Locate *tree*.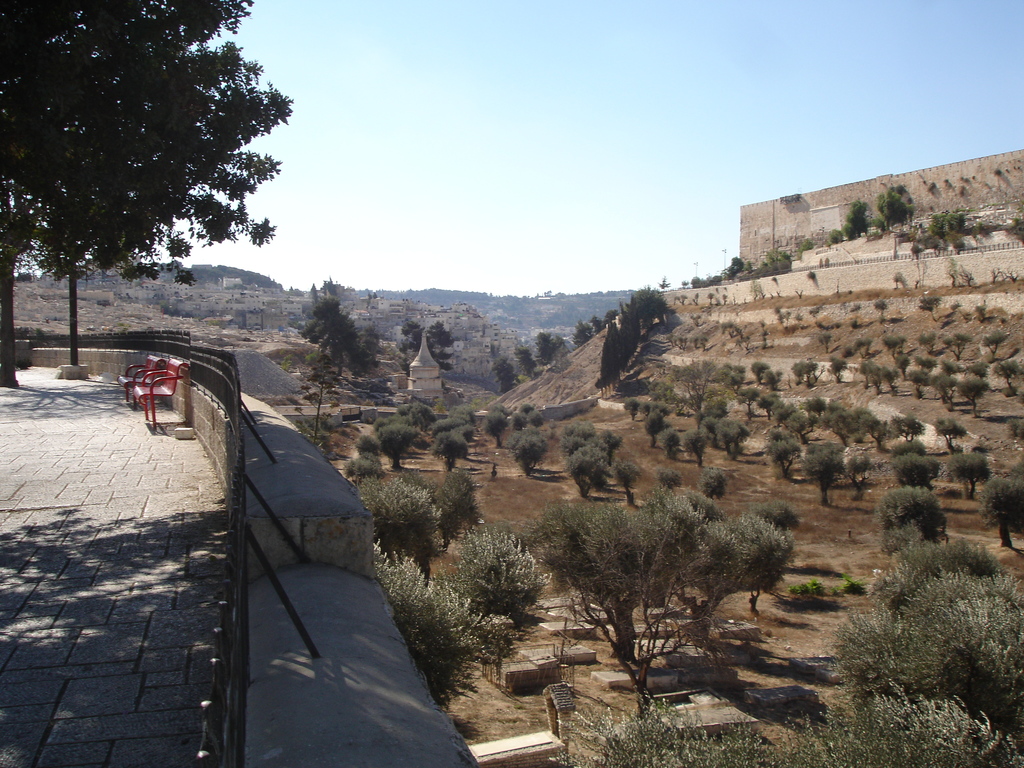
Bounding box: box=[768, 440, 794, 476].
